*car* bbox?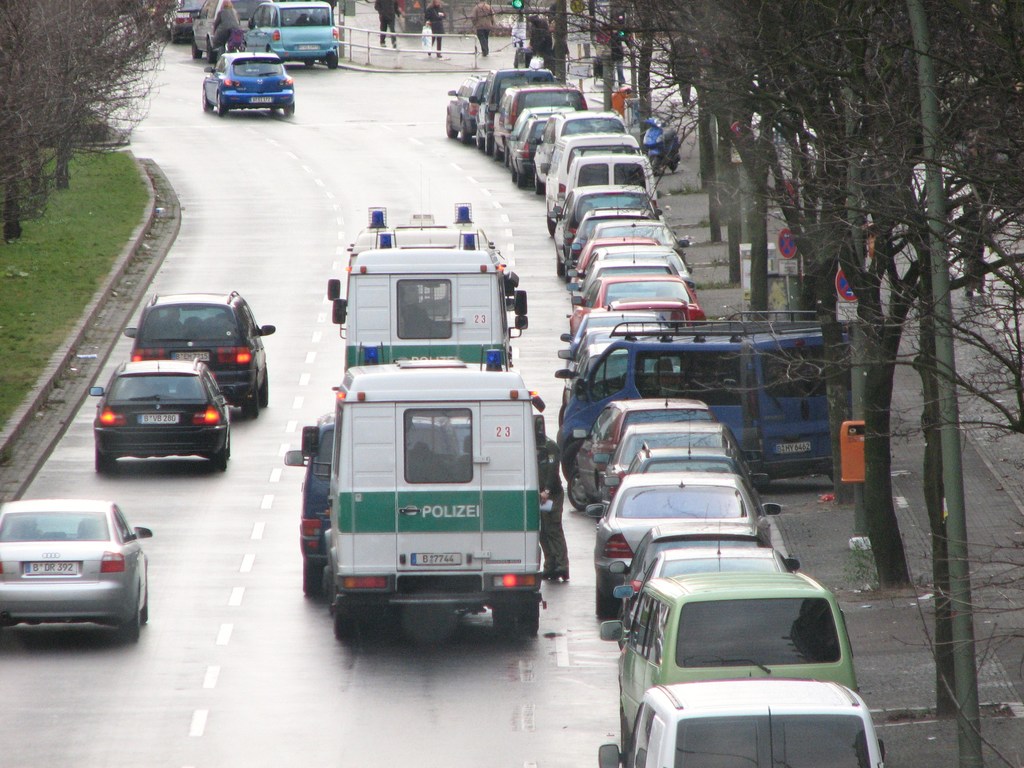
<bbox>600, 581, 854, 742</bbox>
